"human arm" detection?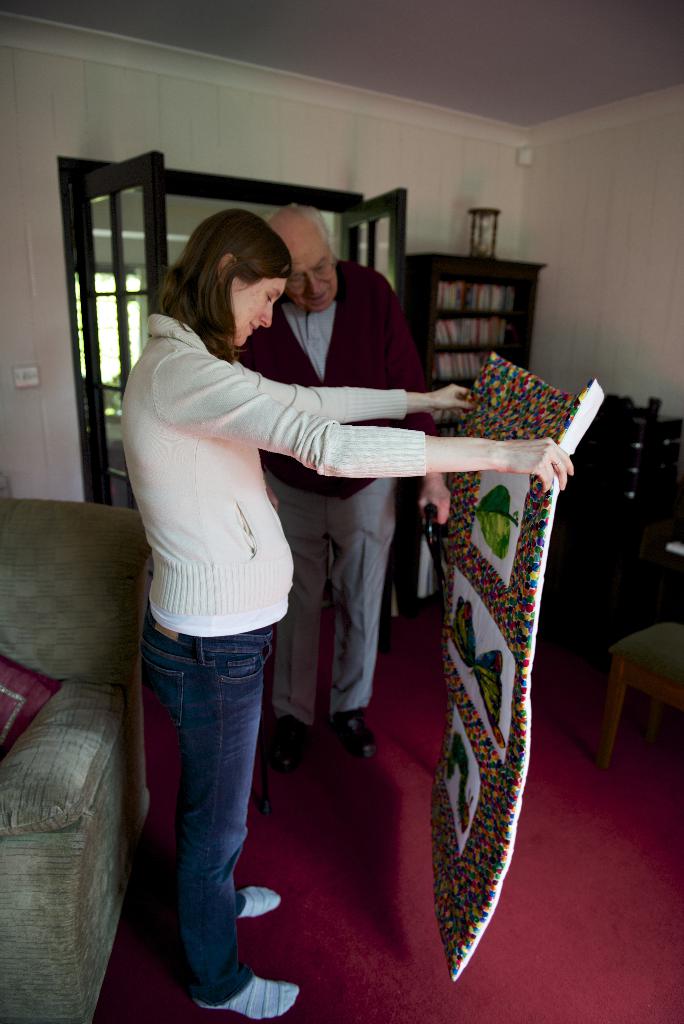
region(151, 348, 579, 476)
